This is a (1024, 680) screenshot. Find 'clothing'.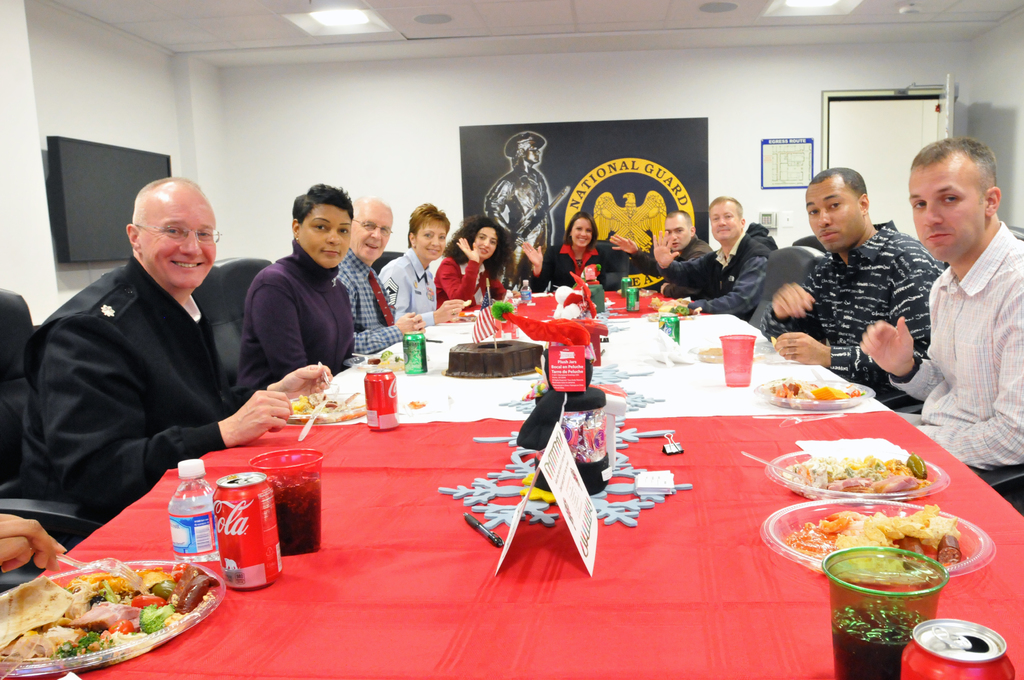
Bounding box: region(686, 222, 781, 318).
